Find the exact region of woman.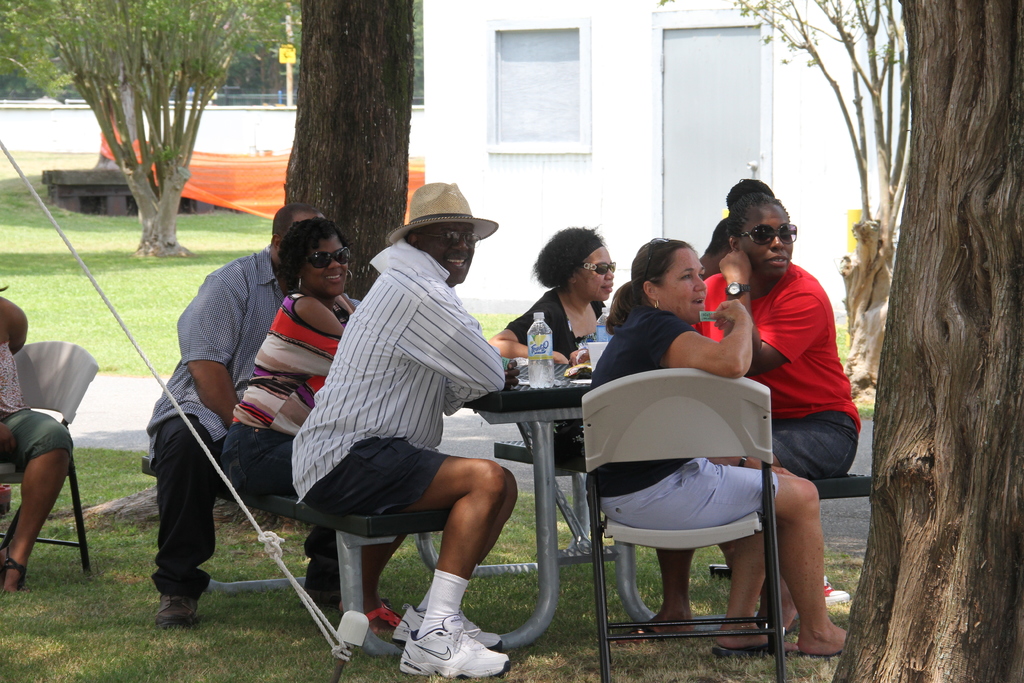
Exact region: [x1=215, y1=213, x2=408, y2=635].
